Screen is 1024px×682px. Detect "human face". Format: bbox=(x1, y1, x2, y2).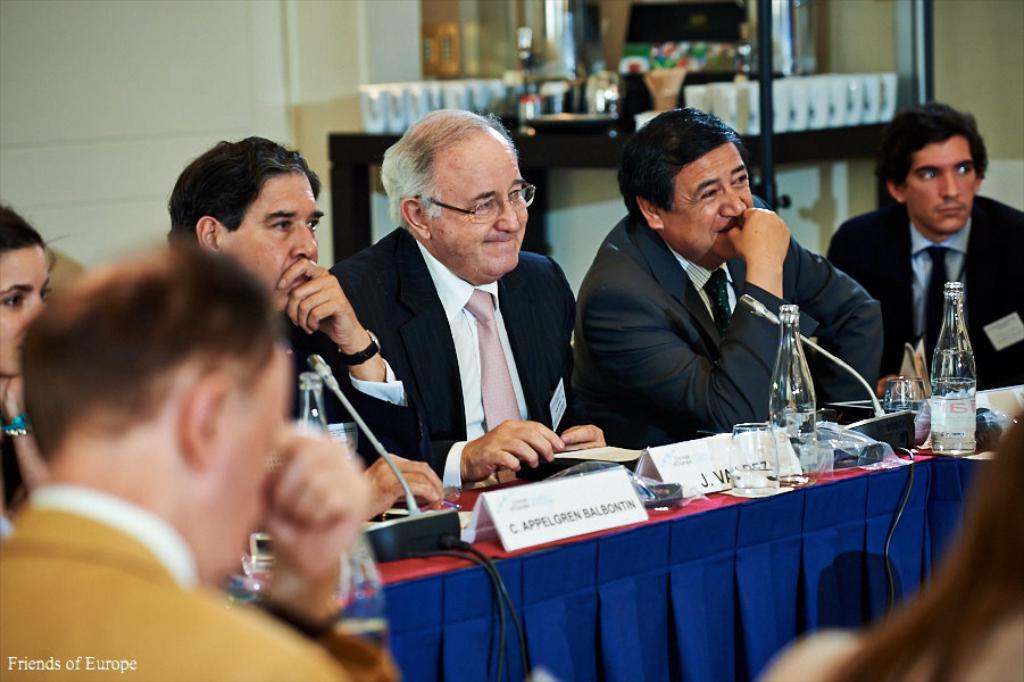
bbox=(186, 346, 285, 577).
